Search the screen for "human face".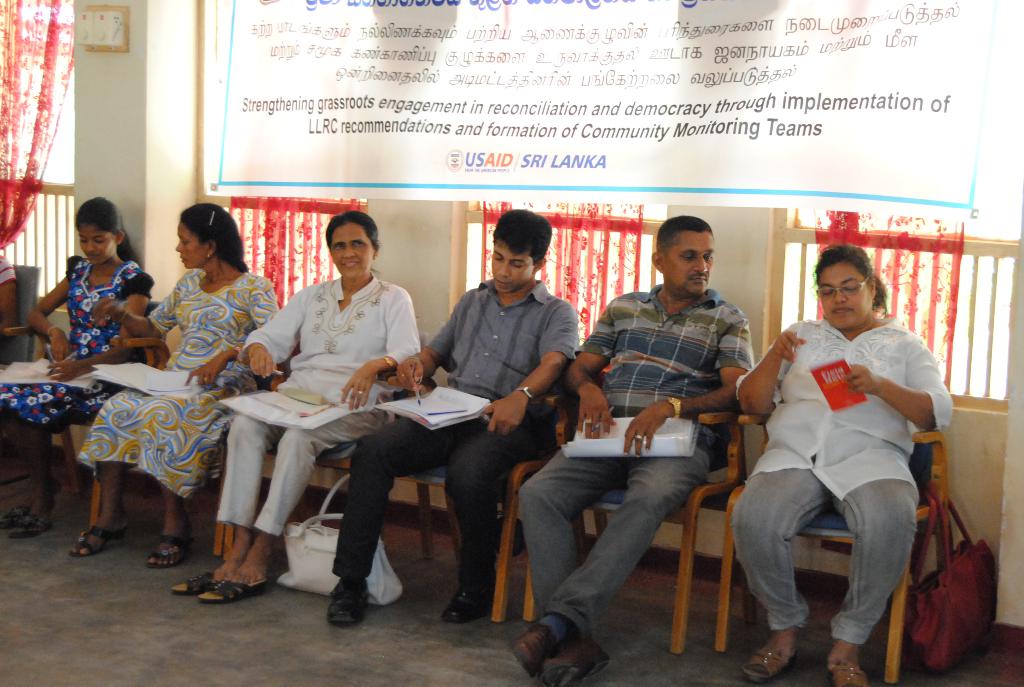
Found at {"left": 493, "top": 240, "right": 532, "bottom": 292}.
